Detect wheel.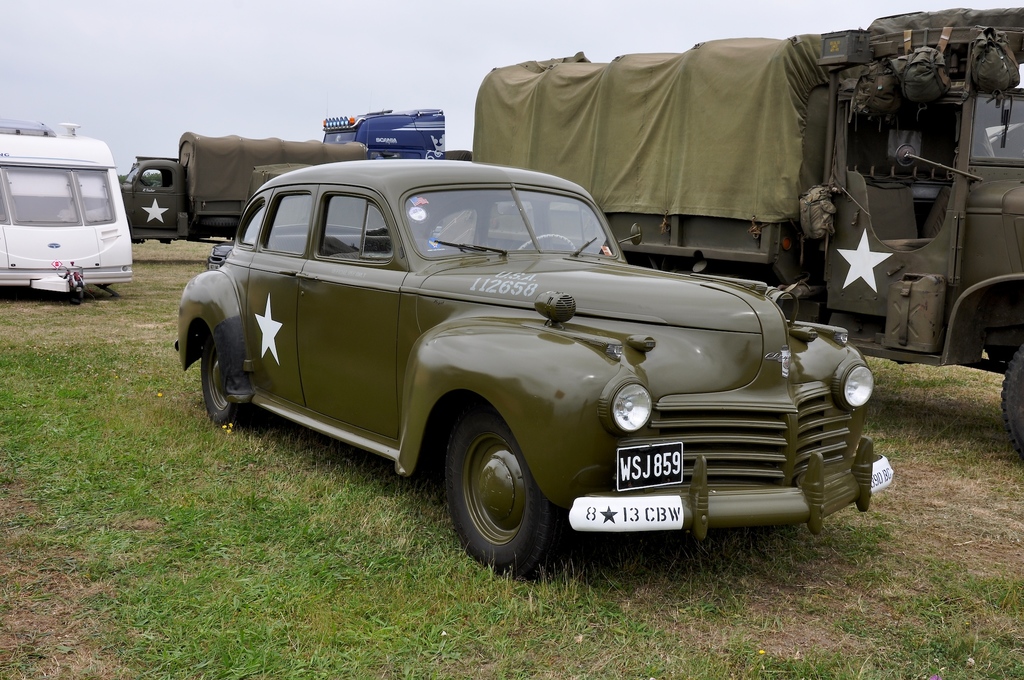
Detected at <region>201, 333, 249, 426</region>.
